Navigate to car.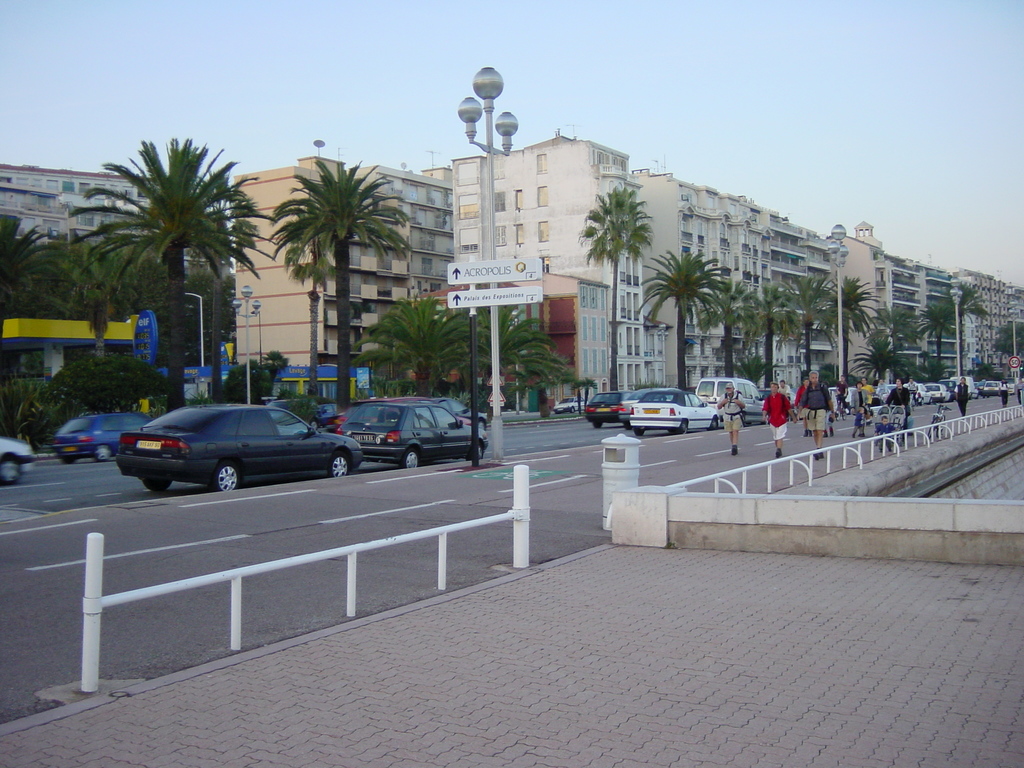
Navigation target: [330,395,494,470].
